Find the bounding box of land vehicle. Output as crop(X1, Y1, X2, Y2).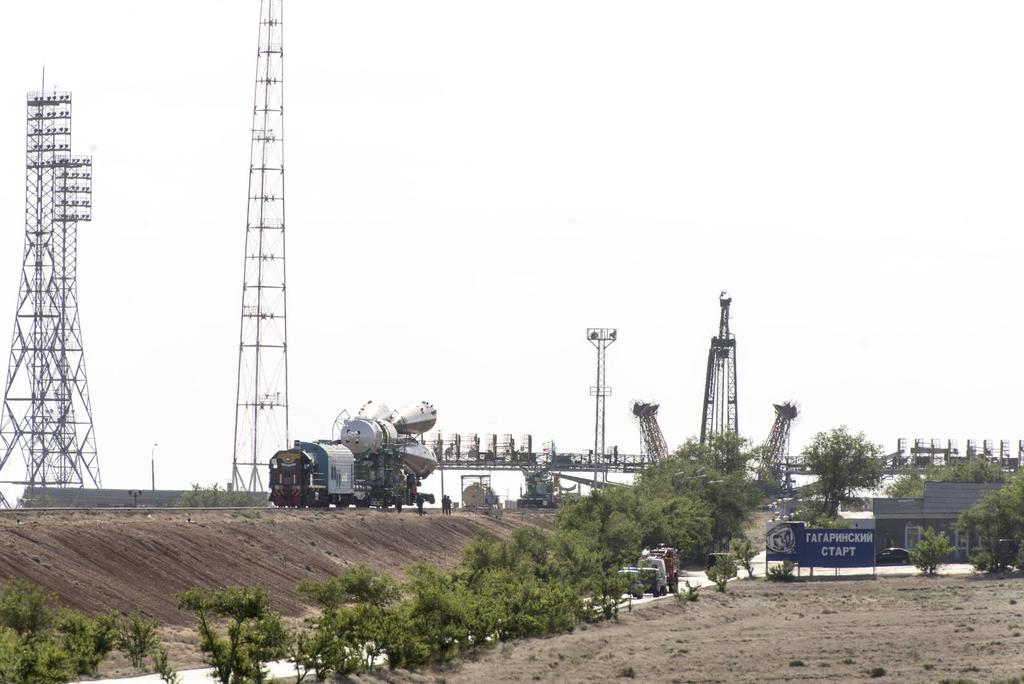
crop(252, 414, 470, 526).
